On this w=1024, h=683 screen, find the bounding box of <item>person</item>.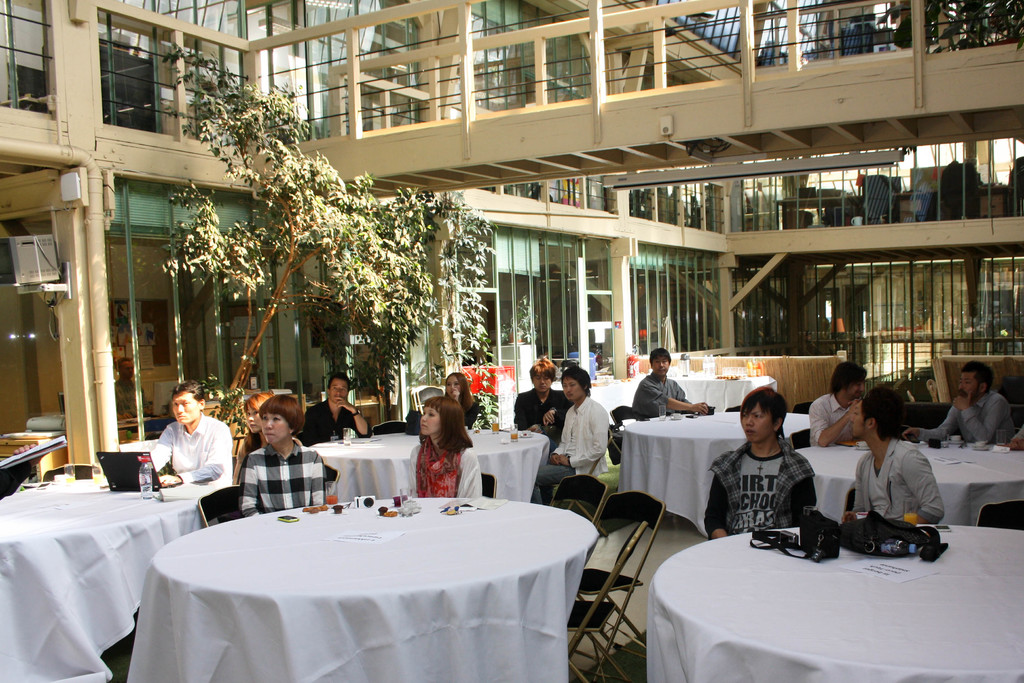
Bounding box: box=[807, 361, 868, 445].
